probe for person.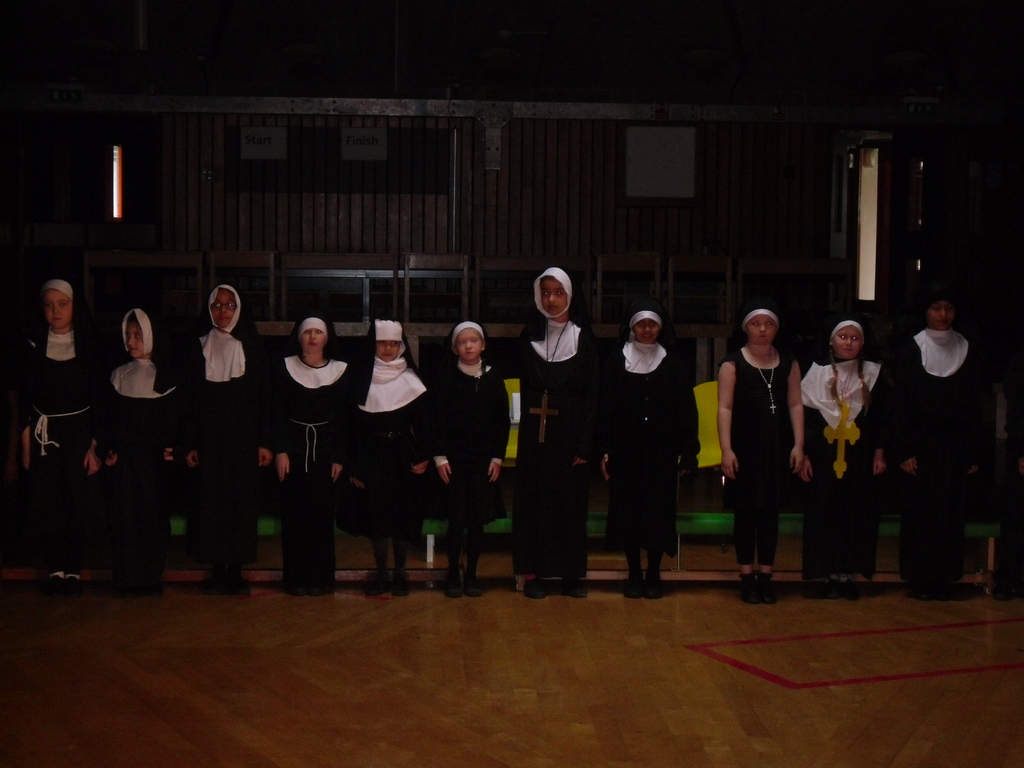
Probe result: crop(280, 311, 352, 596).
